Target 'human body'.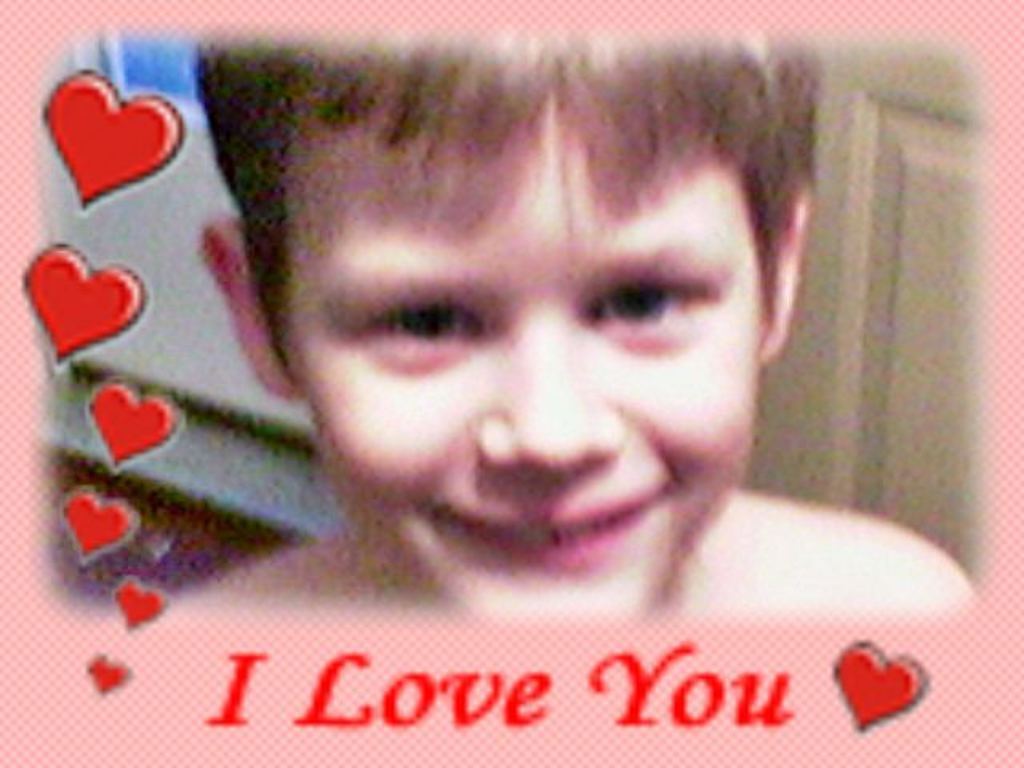
Target region: box(80, 93, 997, 731).
